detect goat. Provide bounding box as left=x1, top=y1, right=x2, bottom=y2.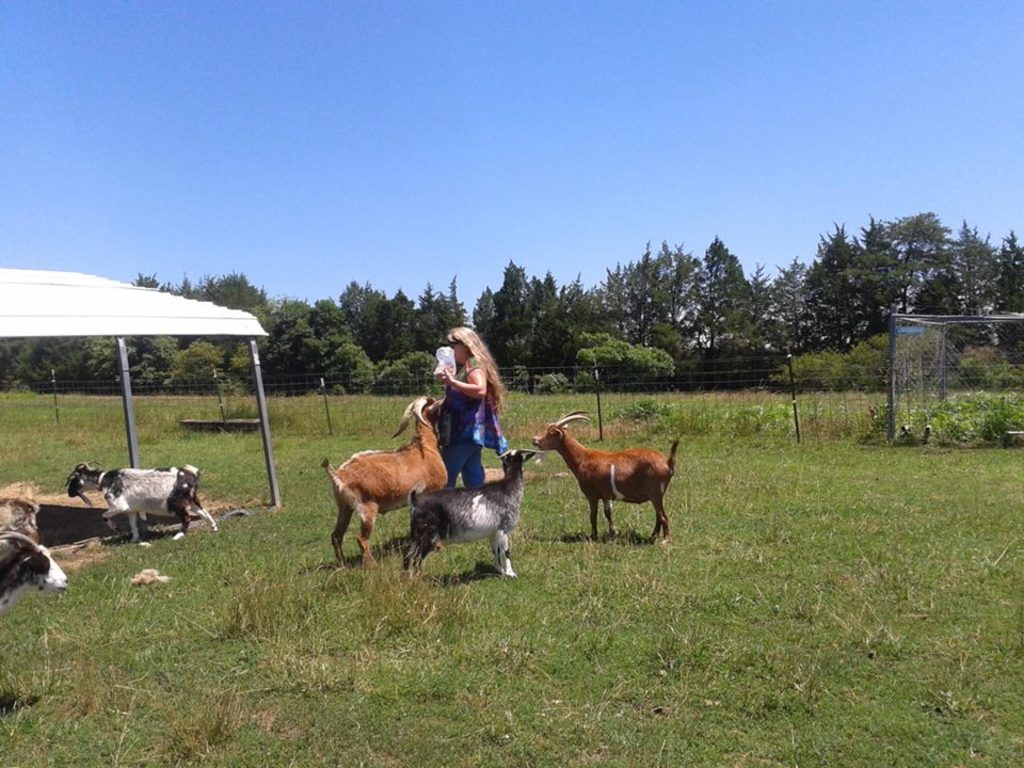
left=314, top=388, right=451, bottom=572.
